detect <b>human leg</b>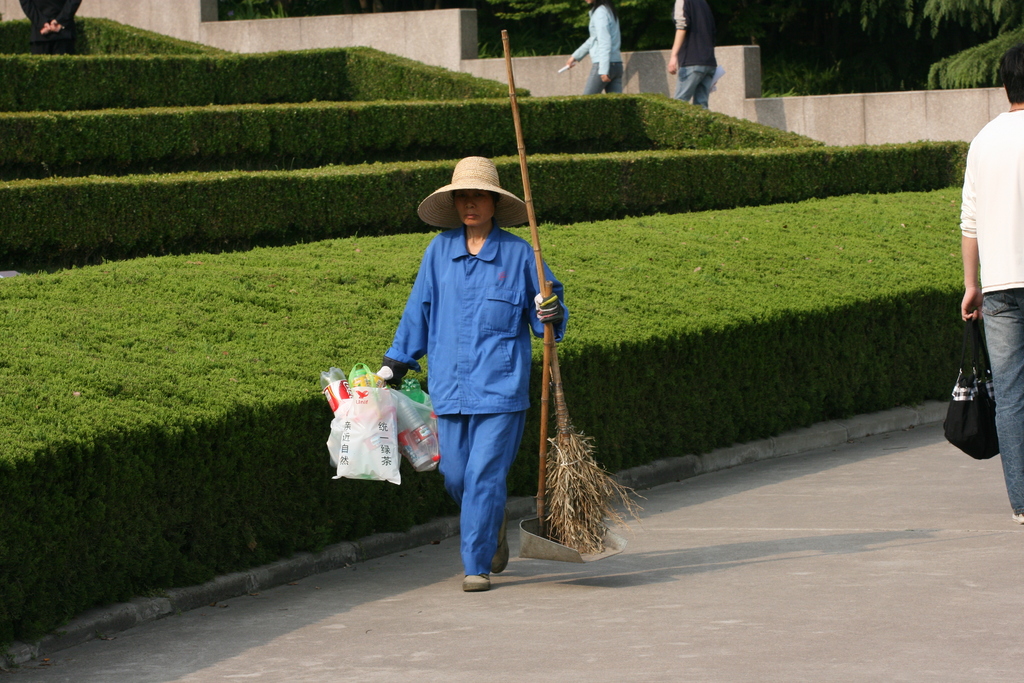
{"left": 430, "top": 391, "right": 505, "bottom": 559}
